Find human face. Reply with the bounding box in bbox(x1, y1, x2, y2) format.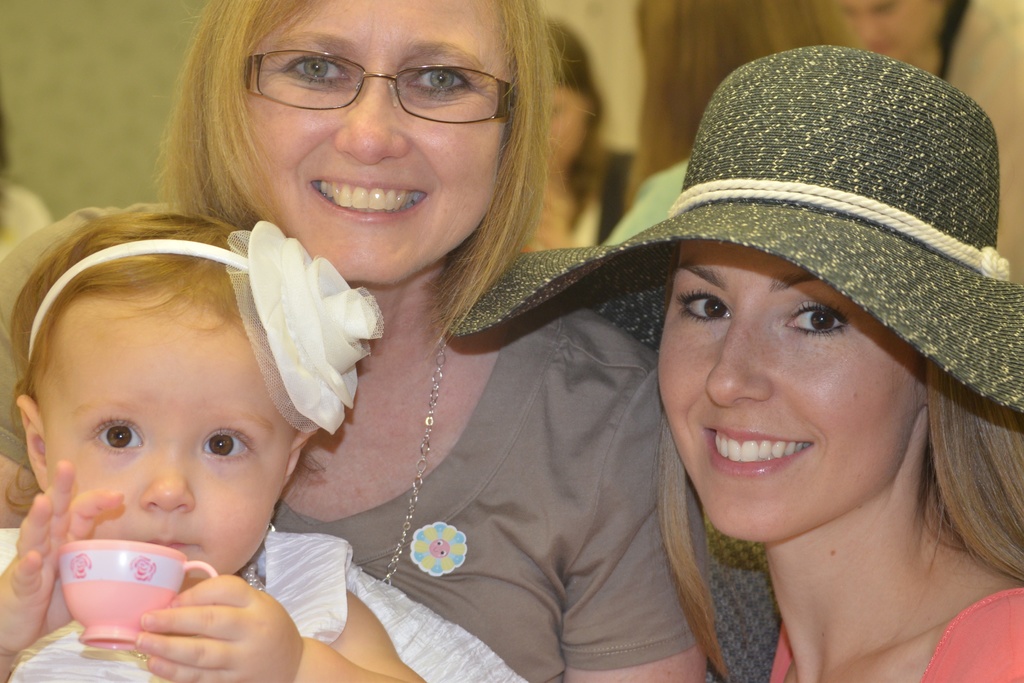
bbox(31, 258, 328, 597).
